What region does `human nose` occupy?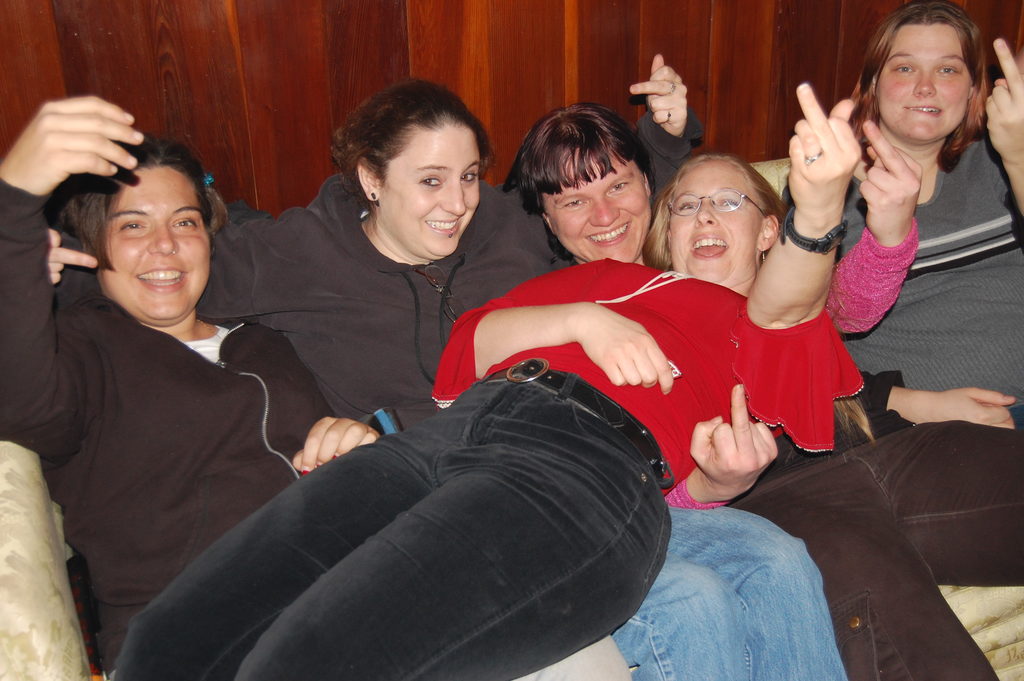
{"left": 436, "top": 184, "right": 464, "bottom": 213}.
